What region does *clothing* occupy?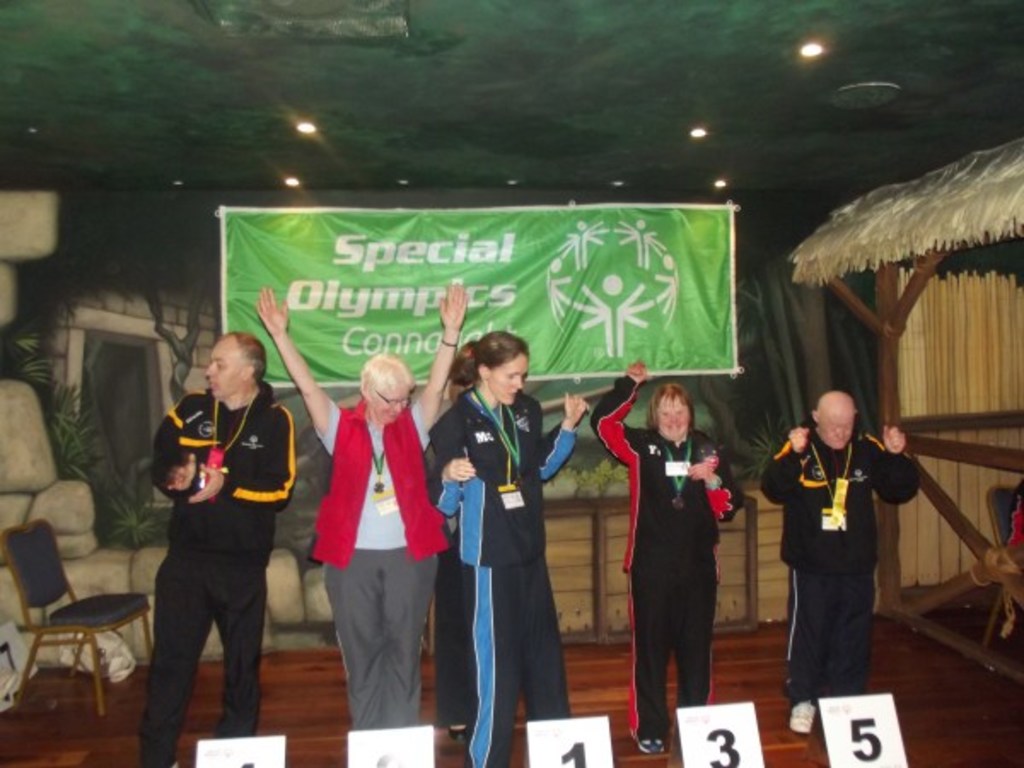
bbox=(758, 411, 923, 713).
